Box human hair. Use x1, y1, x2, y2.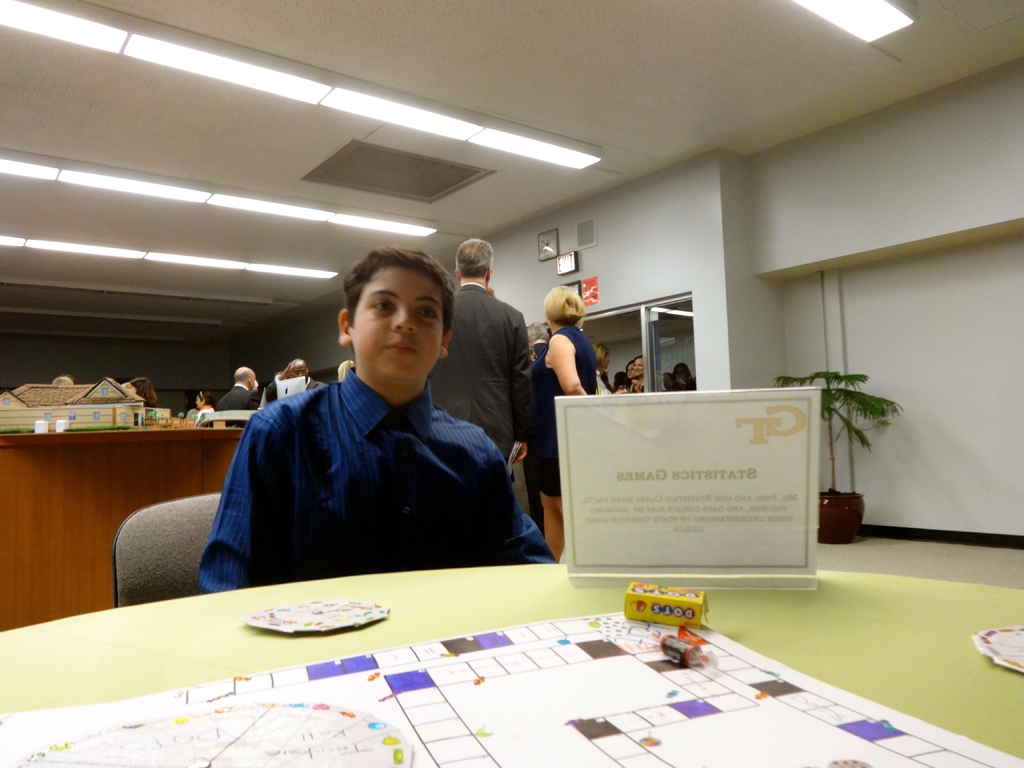
455, 237, 493, 278.
